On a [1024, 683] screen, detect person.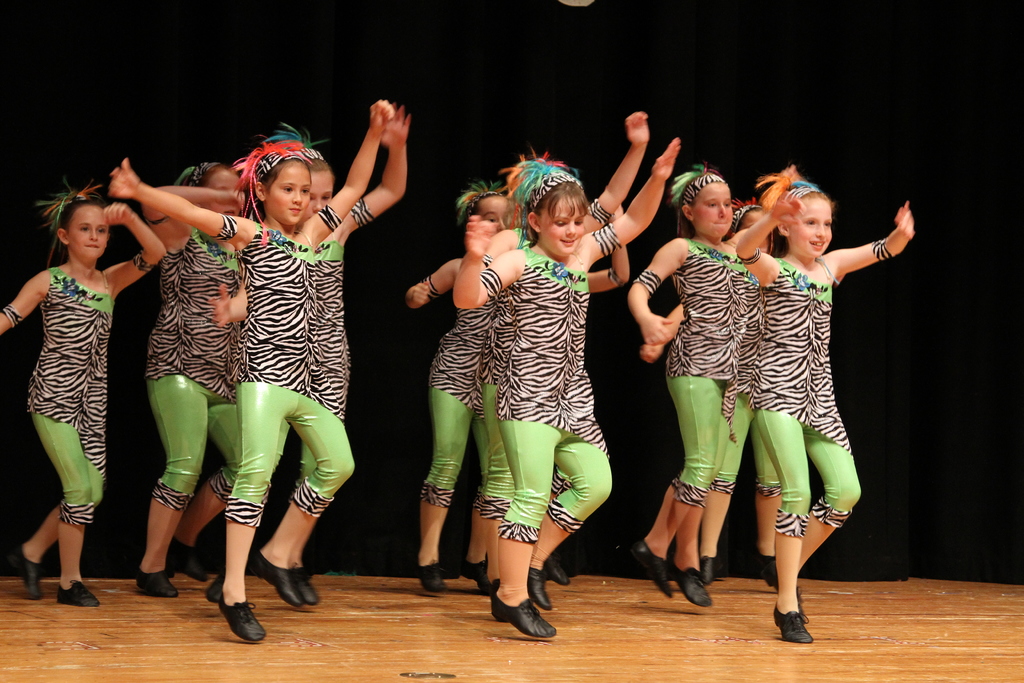
(406, 180, 632, 588).
